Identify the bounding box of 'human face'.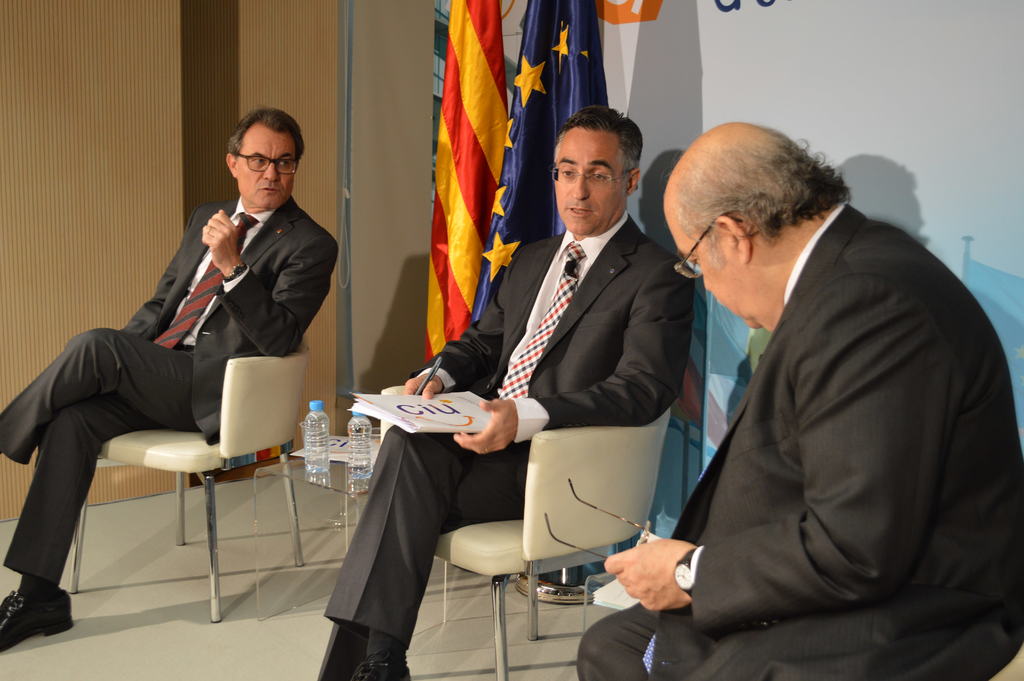
bbox(664, 215, 774, 328).
